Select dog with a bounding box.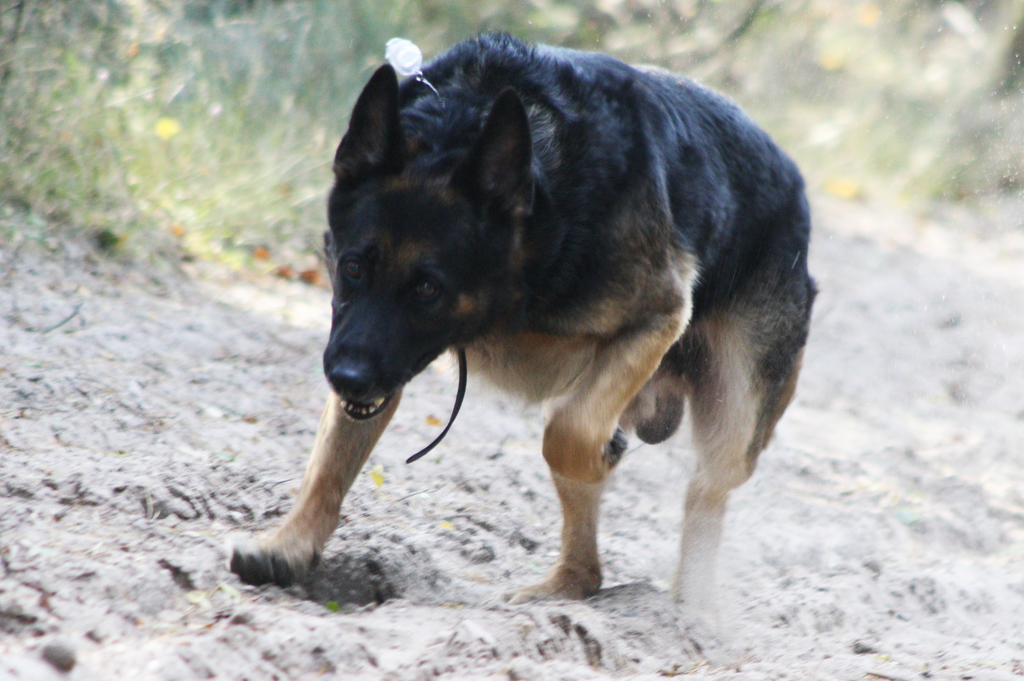
<box>225,33,816,626</box>.
